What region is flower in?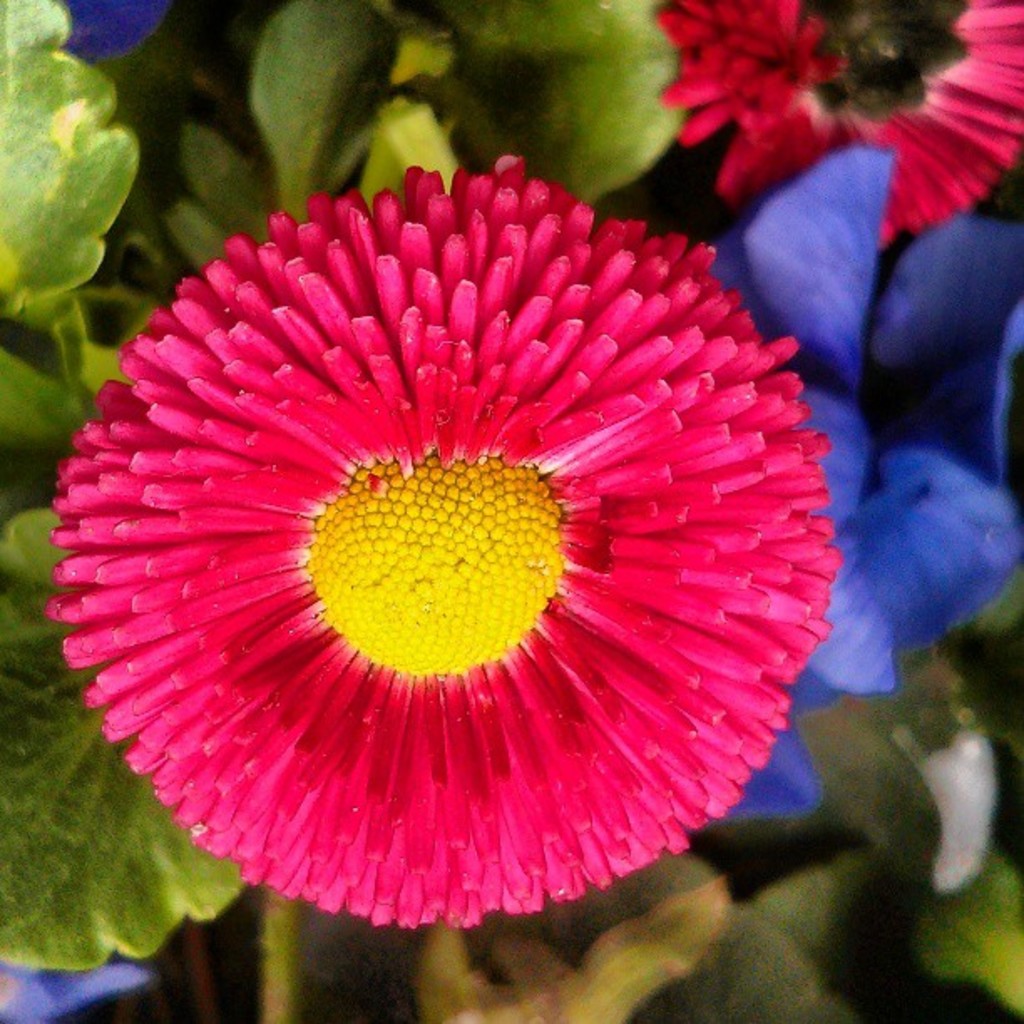
47,149,837,930.
